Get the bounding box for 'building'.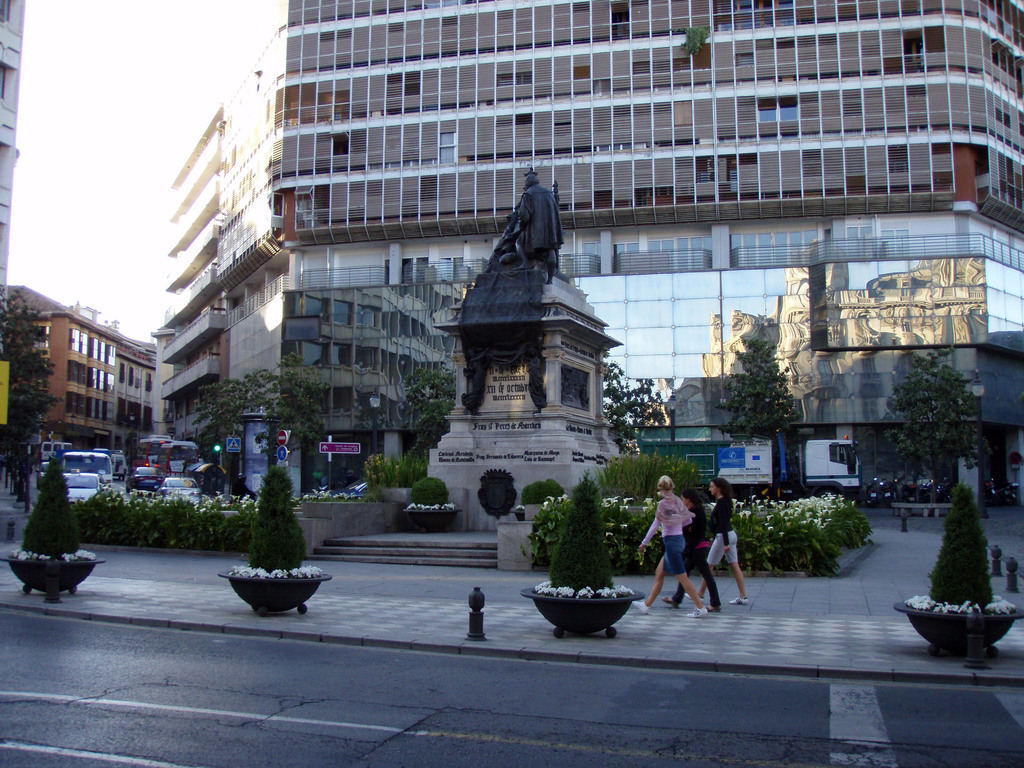
x1=4 y1=284 x2=164 y2=456.
